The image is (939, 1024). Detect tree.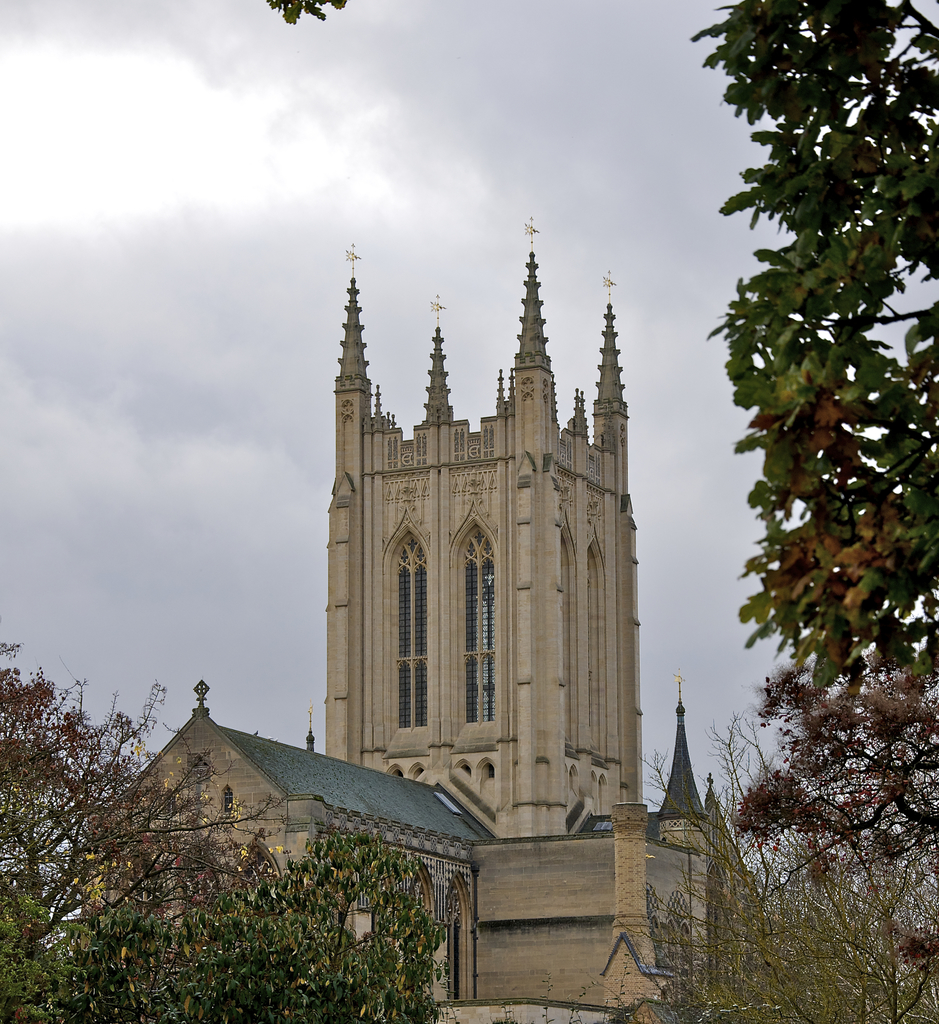
Detection: [left=695, top=652, right=938, bottom=886].
